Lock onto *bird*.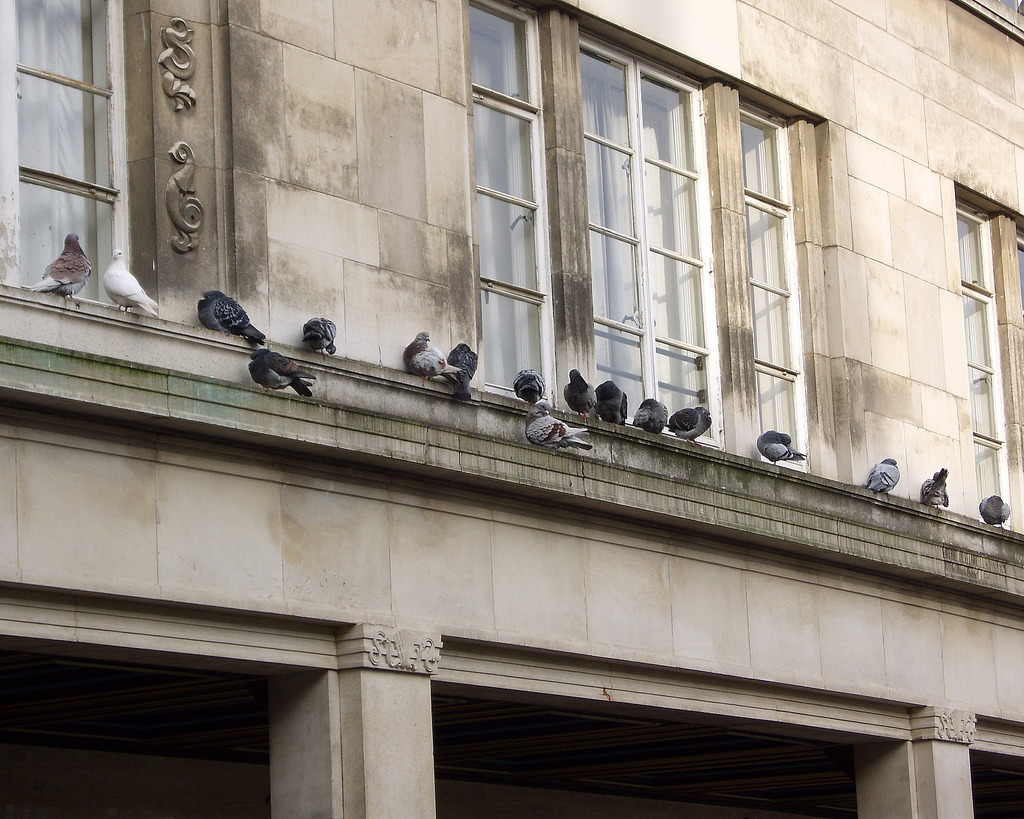
Locked: crop(194, 288, 264, 342).
